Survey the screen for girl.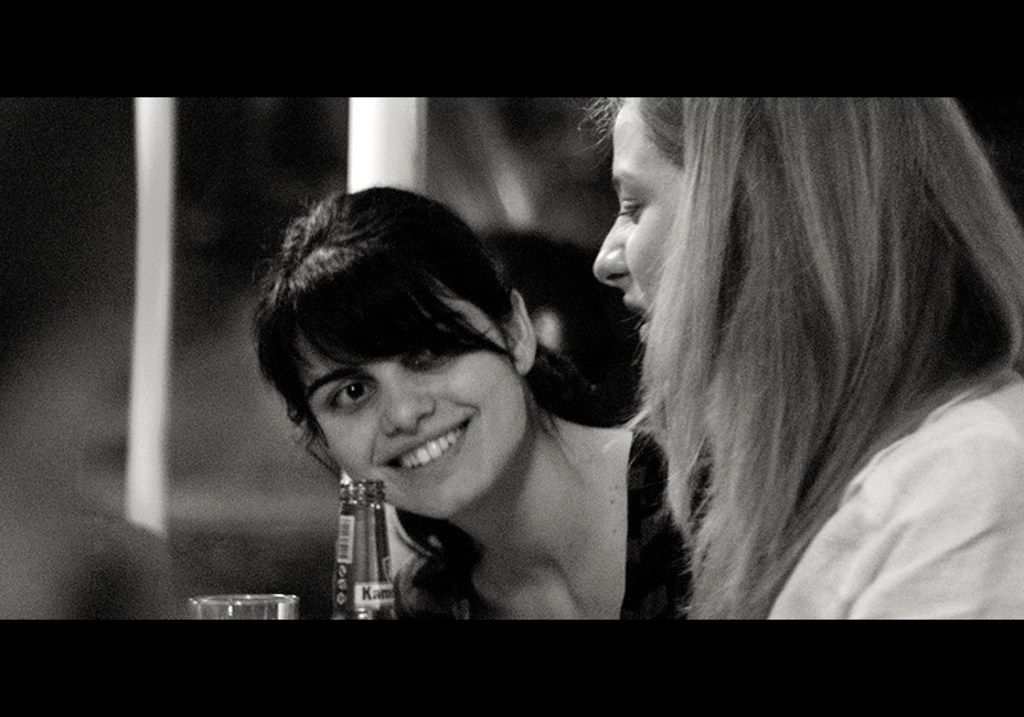
Survey found: bbox(252, 182, 713, 618).
